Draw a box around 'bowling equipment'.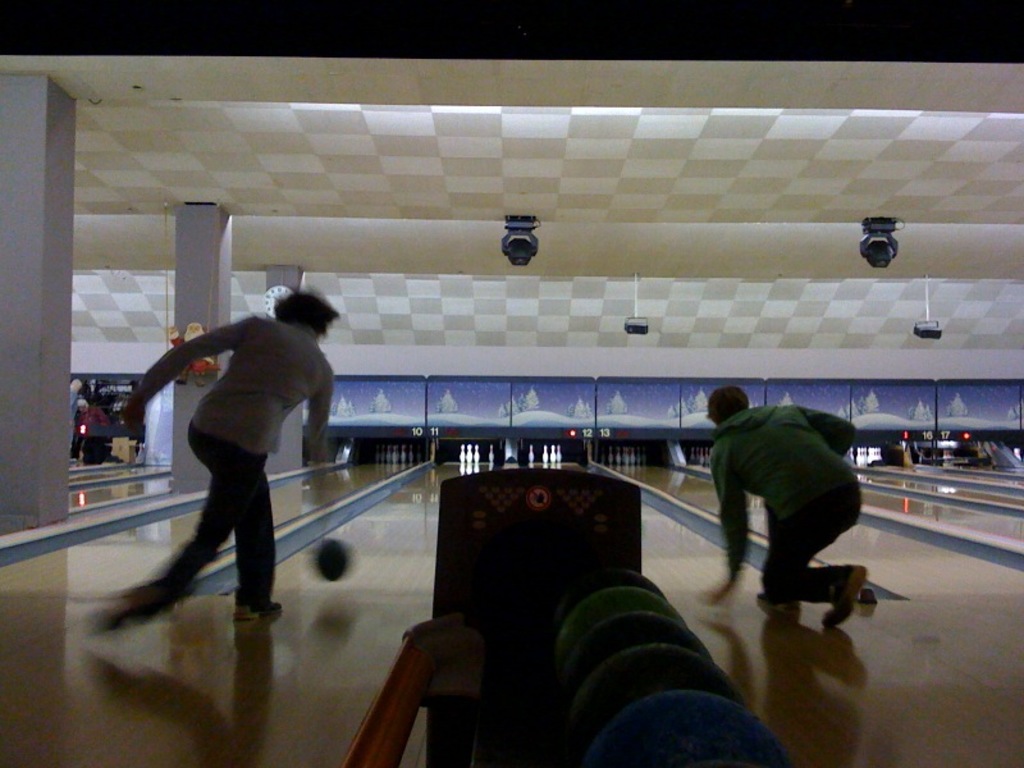
BBox(465, 445, 477, 467).
